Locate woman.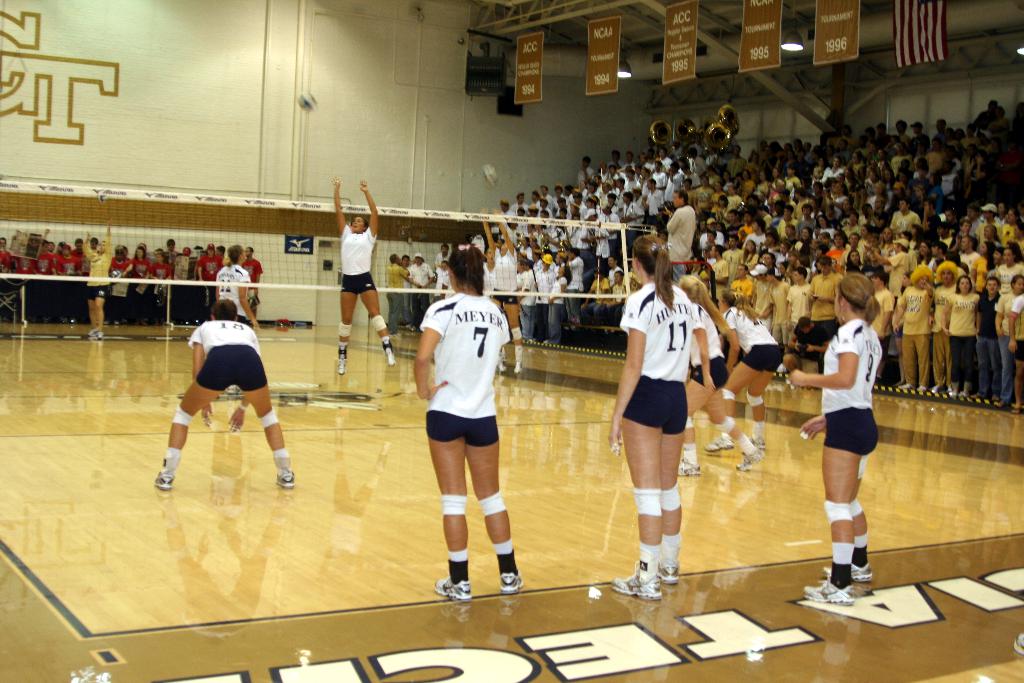
Bounding box: 788 276 880 602.
